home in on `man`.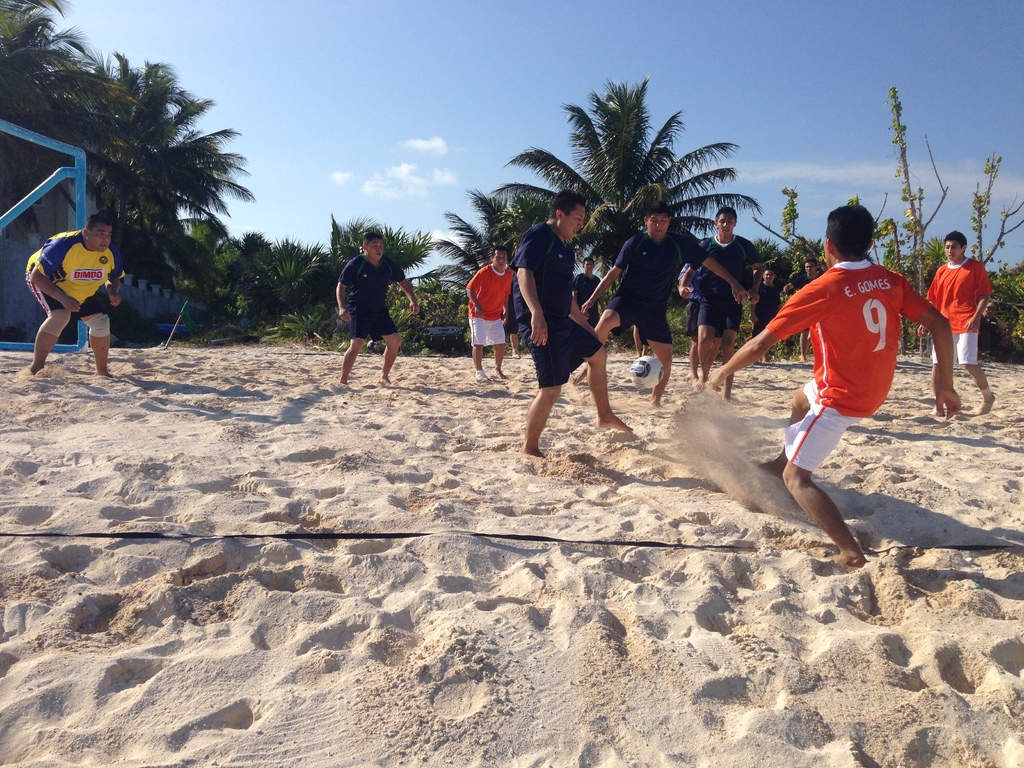
Homed in at pyautogui.locateOnScreen(781, 259, 826, 366).
